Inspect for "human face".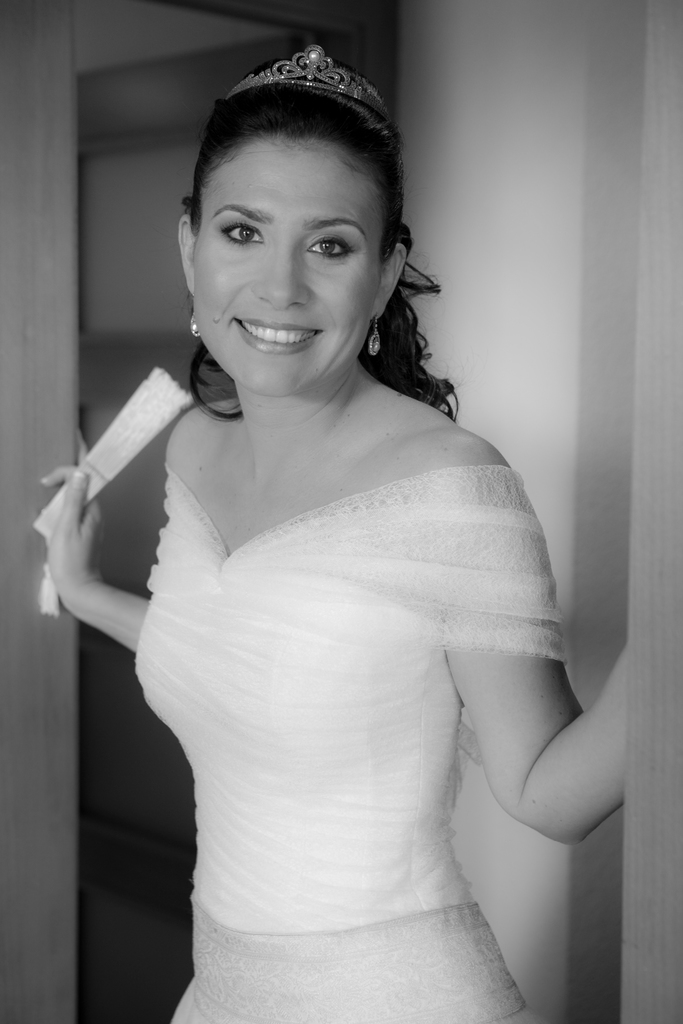
Inspection: x1=190, y1=144, x2=386, y2=406.
